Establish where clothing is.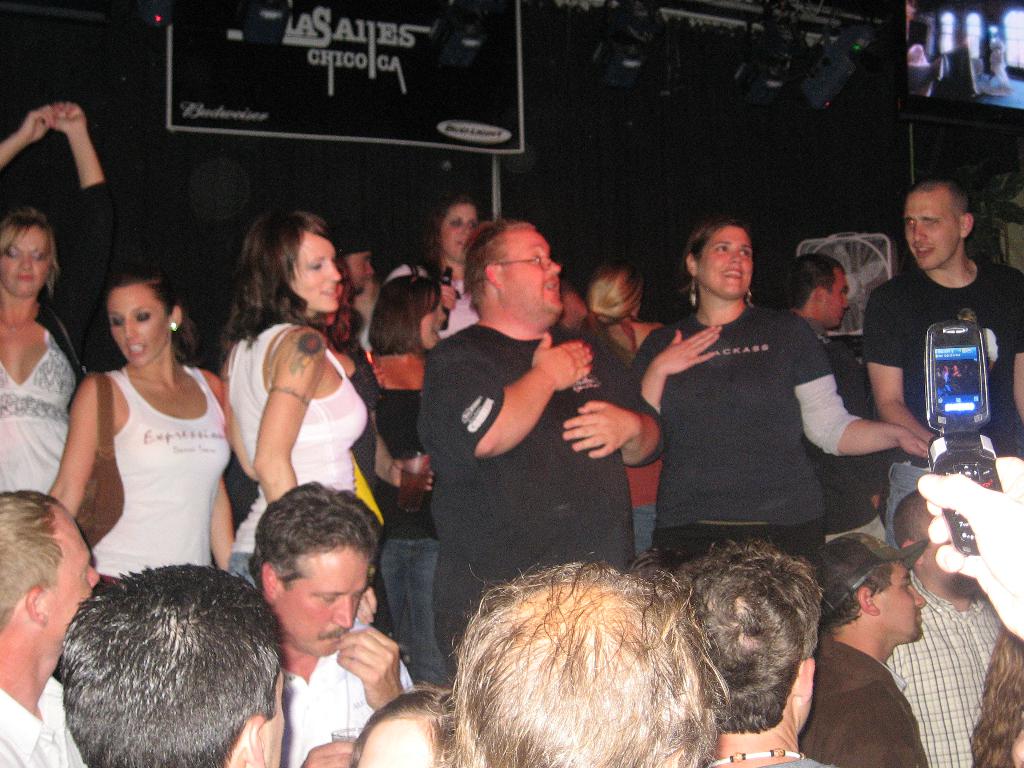
Established at 222/315/367/588.
